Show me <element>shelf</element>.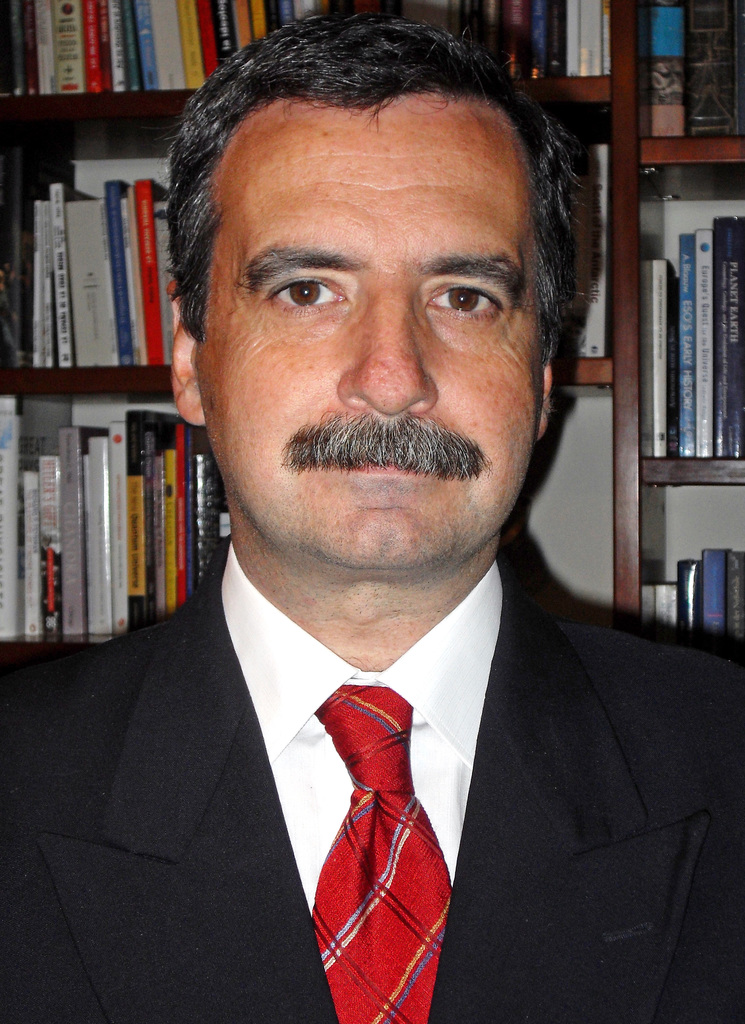
<element>shelf</element> is here: x1=632, y1=477, x2=744, y2=640.
